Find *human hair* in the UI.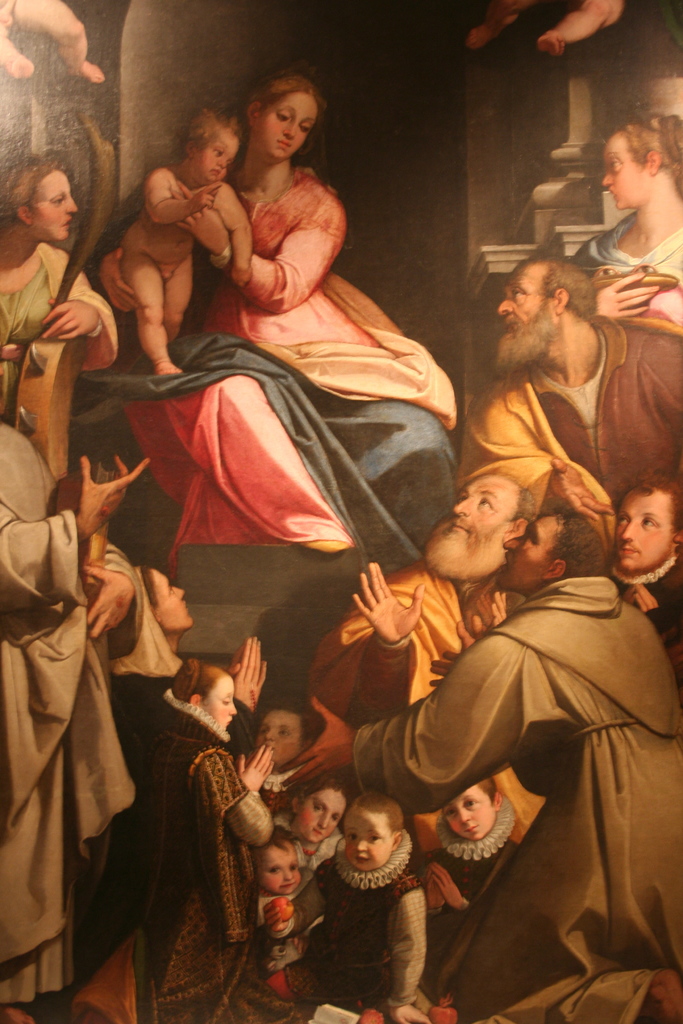
UI element at 348, 788, 407, 845.
